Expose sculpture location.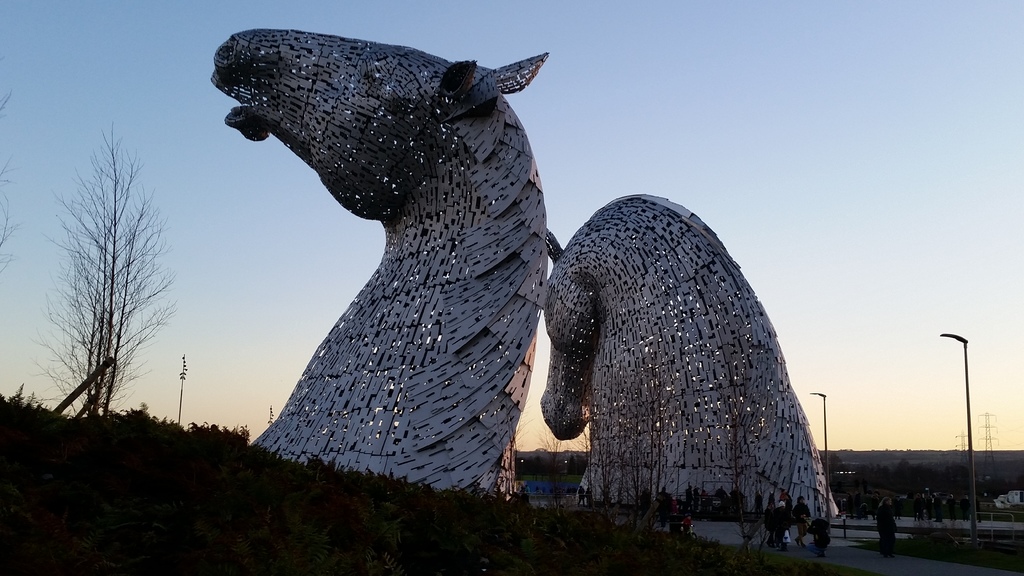
Exposed at box(538, 186, 842, 521).
